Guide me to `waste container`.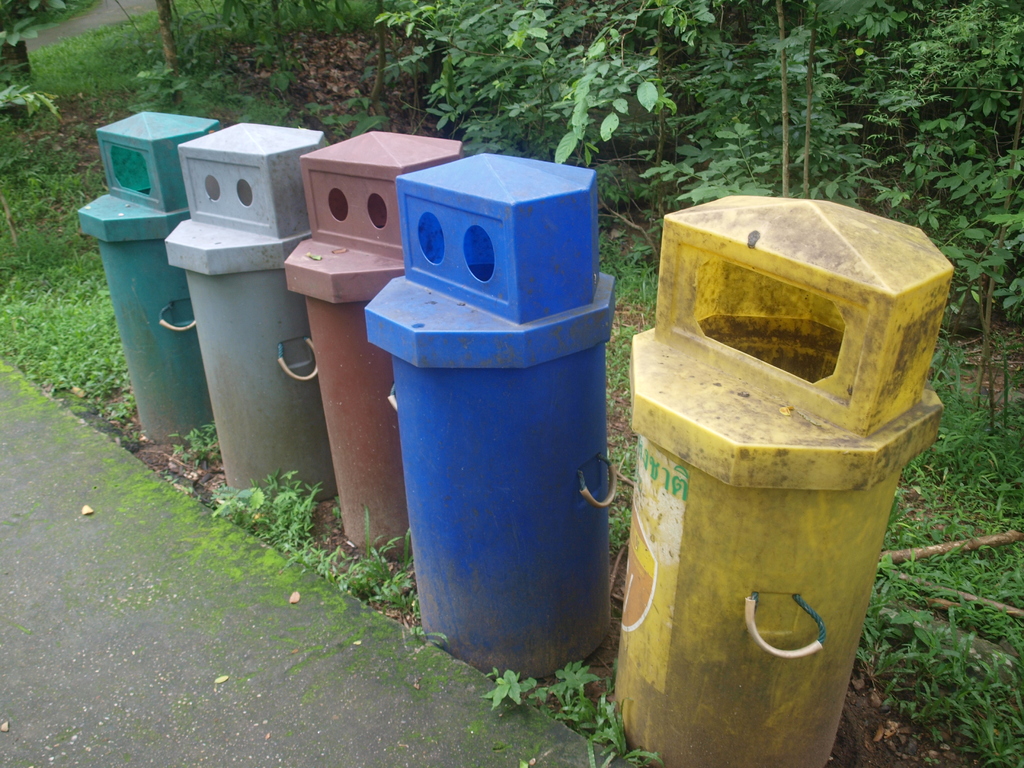
Guidance: x1=280, y1=125, x2=474, y2=559.
